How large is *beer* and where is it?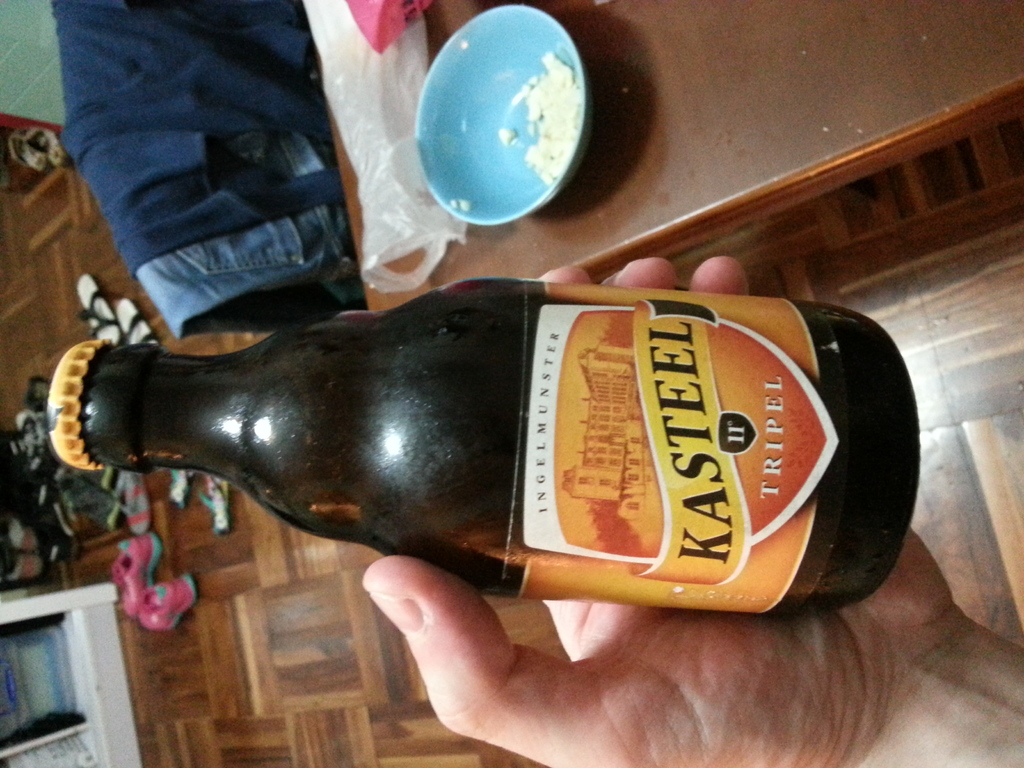
Bounding box: box(62, 278, 920, 614).
